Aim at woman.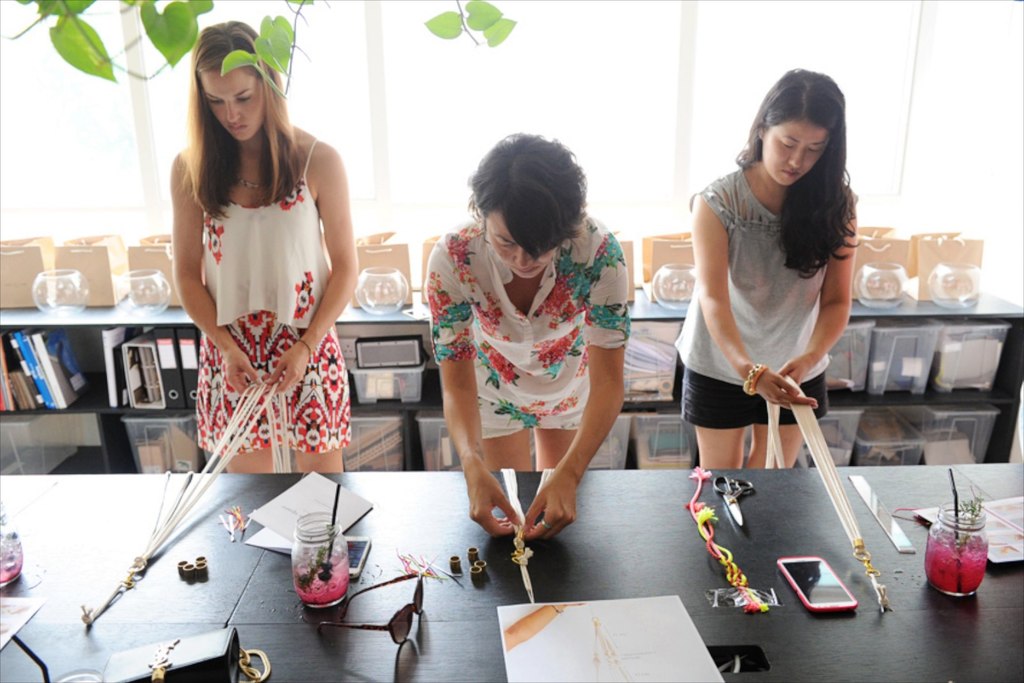
Aimed at <box>168,21,362,469</box>.
